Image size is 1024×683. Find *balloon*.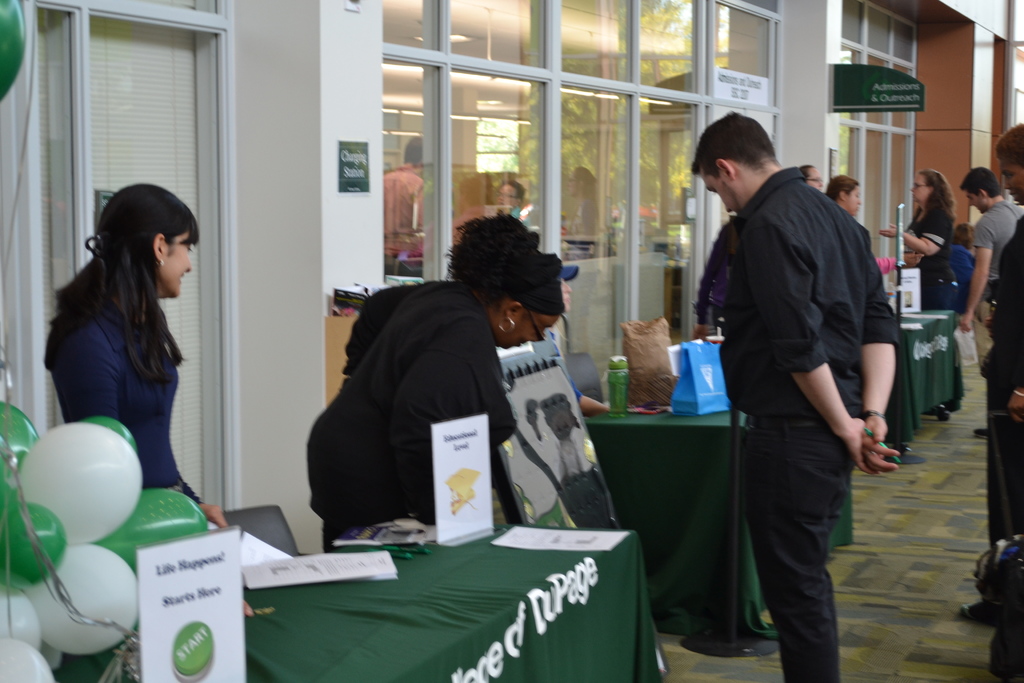
(0,0,28,99).
